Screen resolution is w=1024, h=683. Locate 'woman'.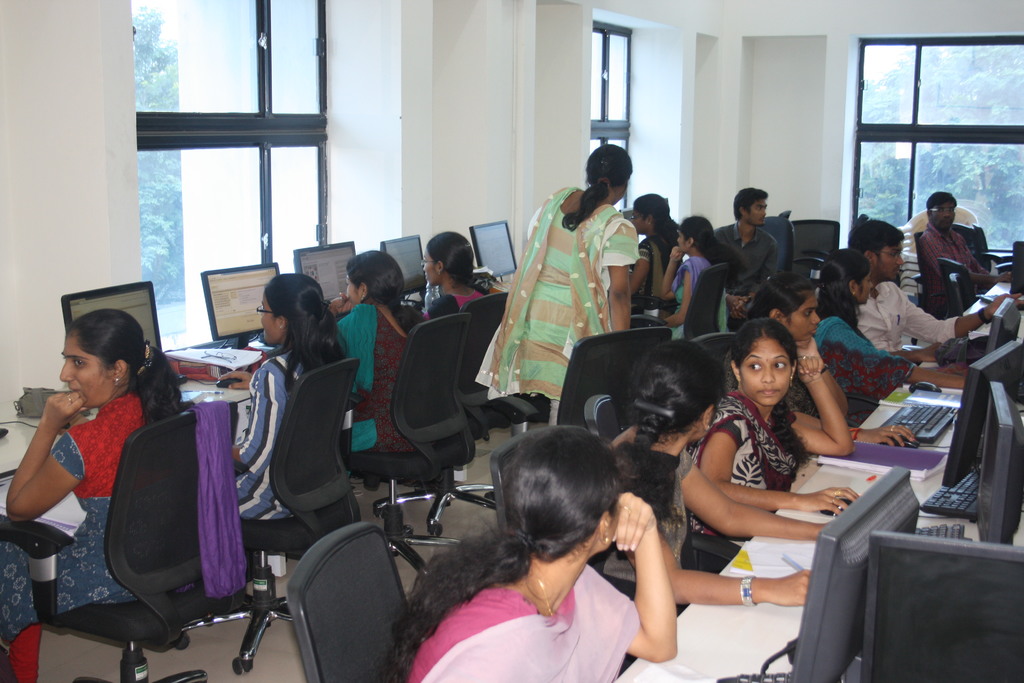
421 226 495 320.
